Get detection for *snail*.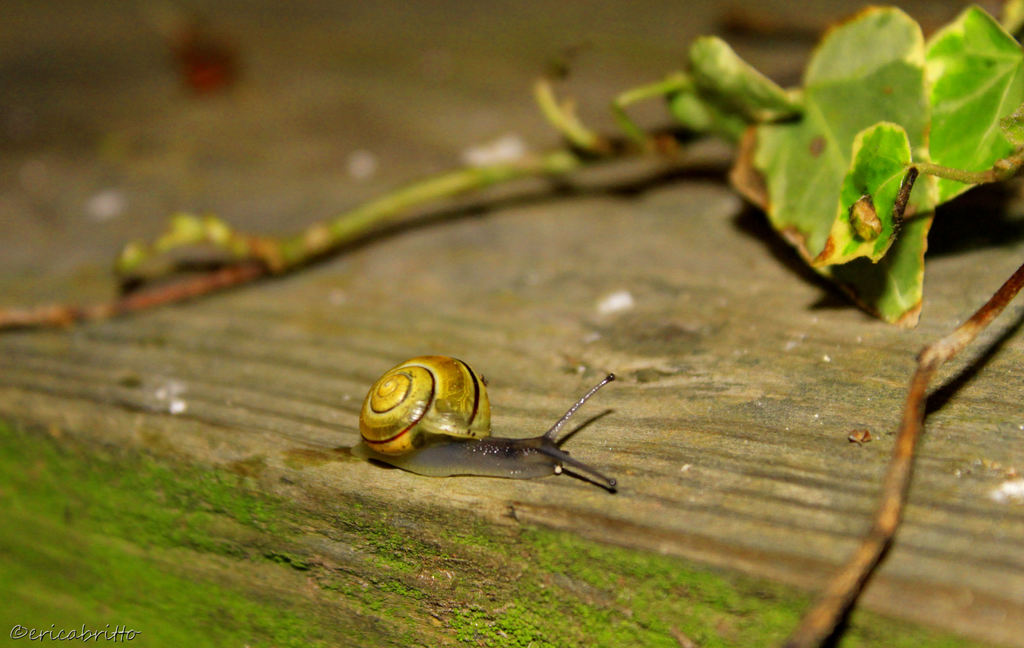
Detection: (x1=360, y1=357, x2=614, y2=495).
